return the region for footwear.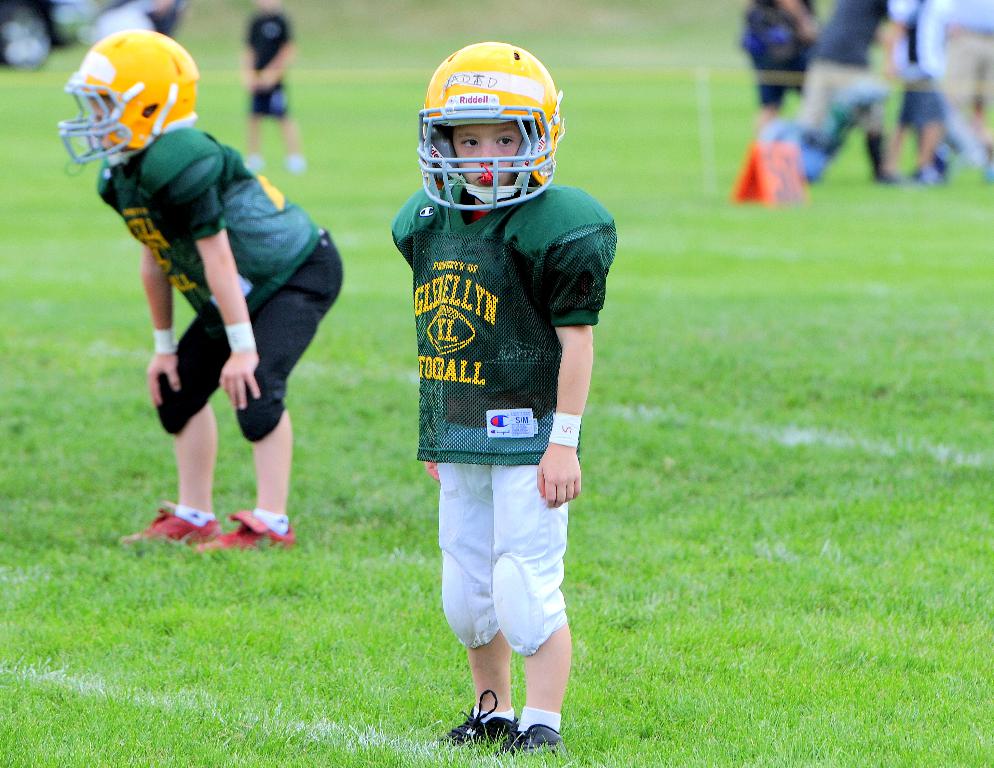
crop(491, 716, 564, 763).
